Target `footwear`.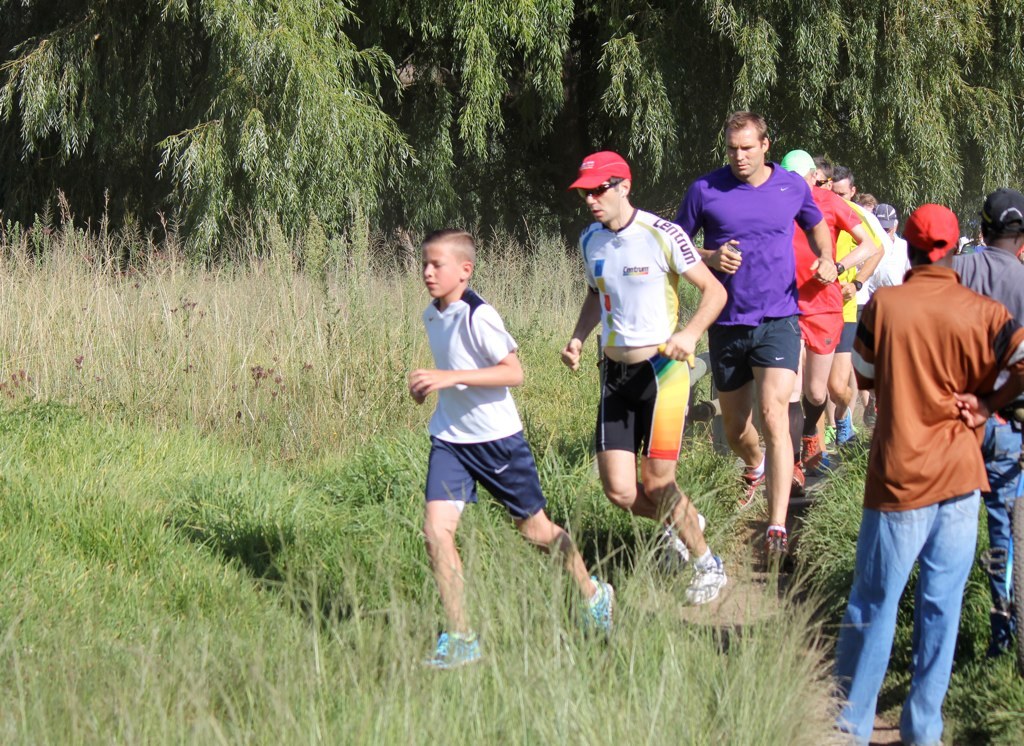
Target region: 834/405/858/453.
